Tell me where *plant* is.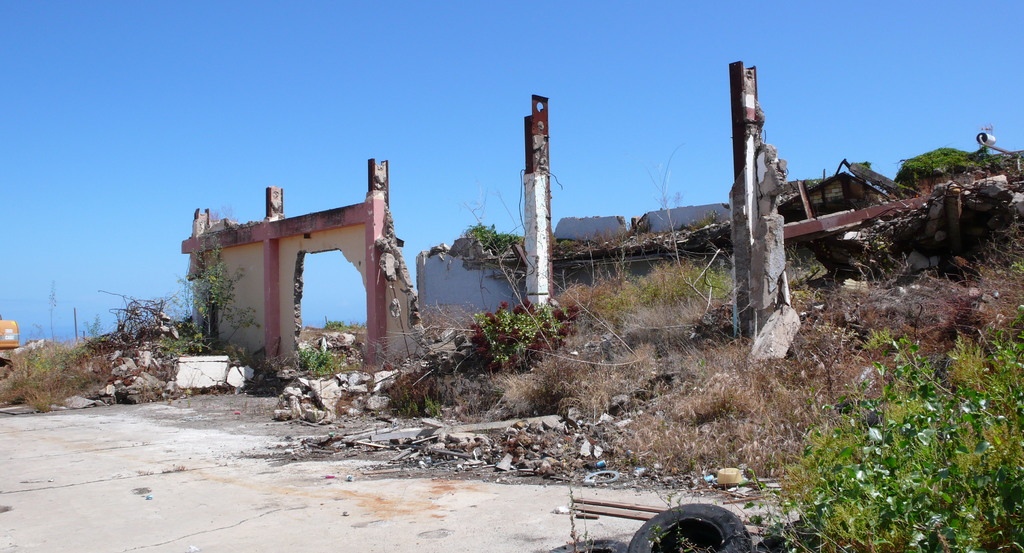
*plant* is at 477, 287, 593, 373.
